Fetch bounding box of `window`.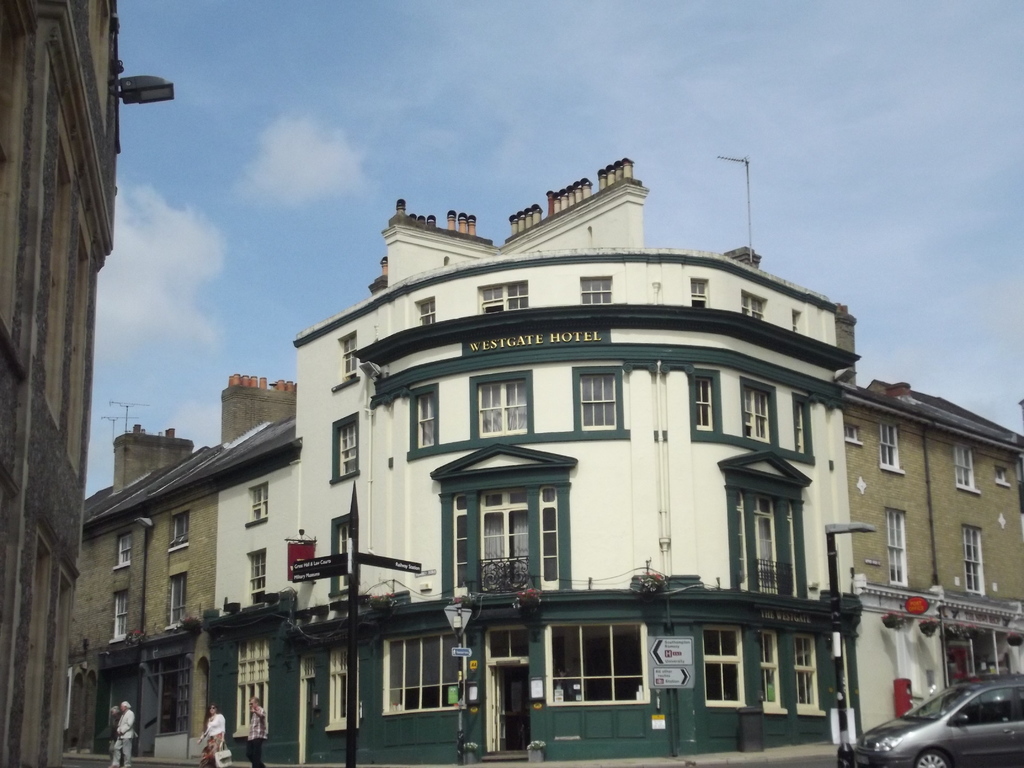
Bbox: {"x1": 326, "y1": 643, "x2": 358, "y2": 728}.
